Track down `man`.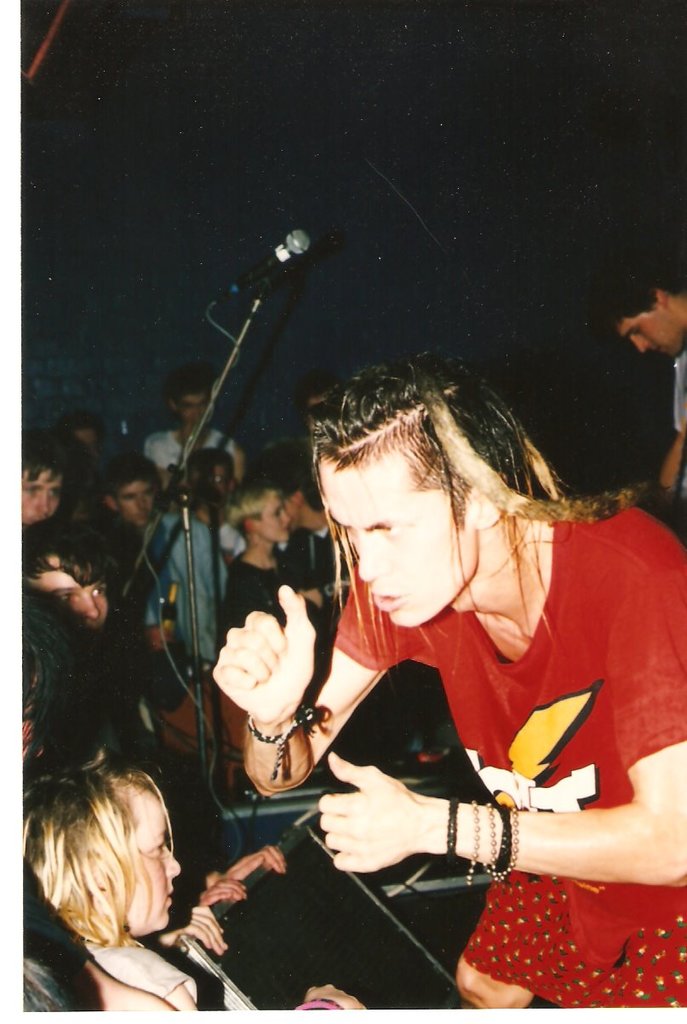
Tracked to [left=188, top=331, right=654, bottom=992].
